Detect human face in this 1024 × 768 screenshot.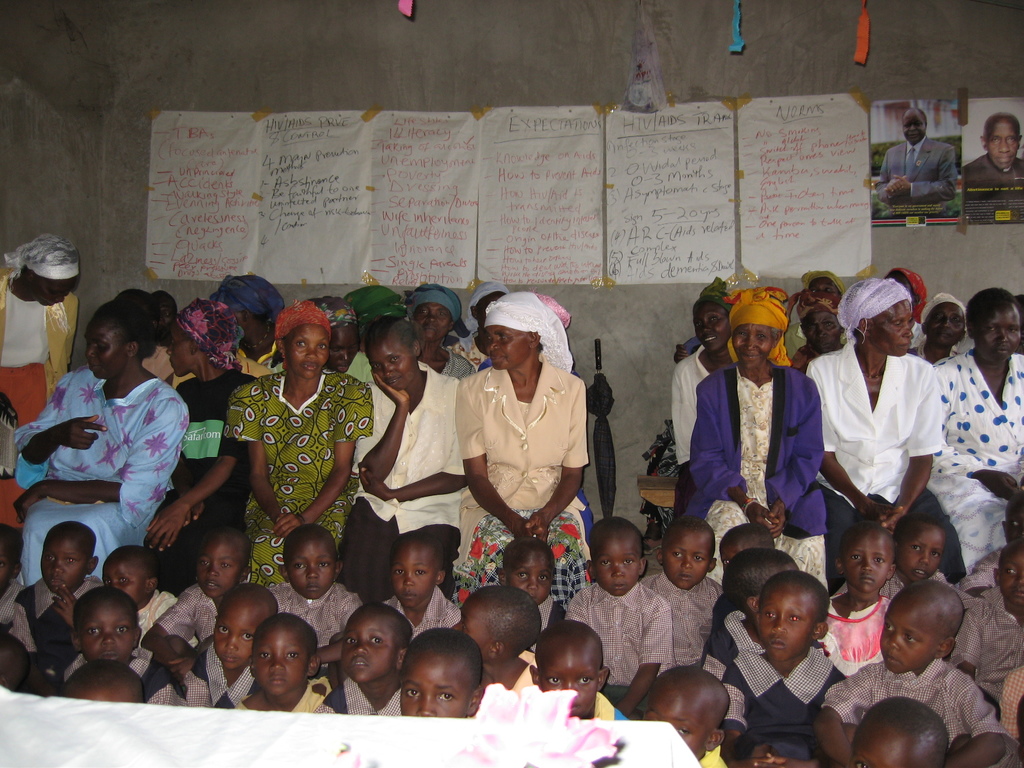
Detection: pyautogui.locateOnScreen(752, 594, 816, 657).
